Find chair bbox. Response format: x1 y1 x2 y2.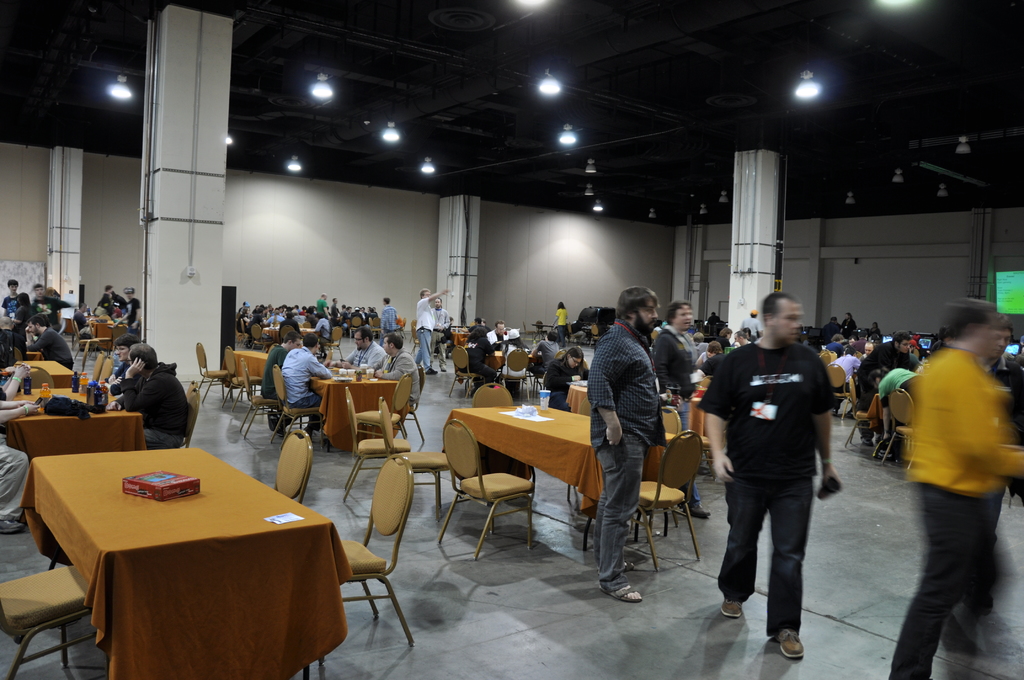
698 373 712 389.
